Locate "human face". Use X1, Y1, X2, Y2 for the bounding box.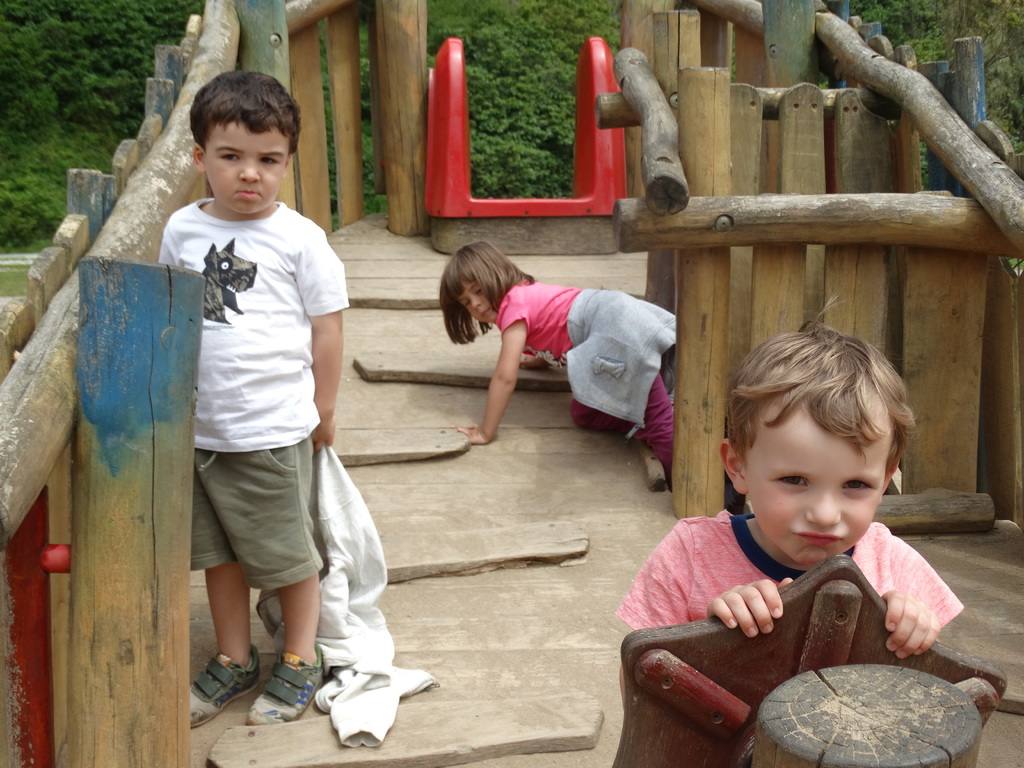
203, 124, 289, 214.
